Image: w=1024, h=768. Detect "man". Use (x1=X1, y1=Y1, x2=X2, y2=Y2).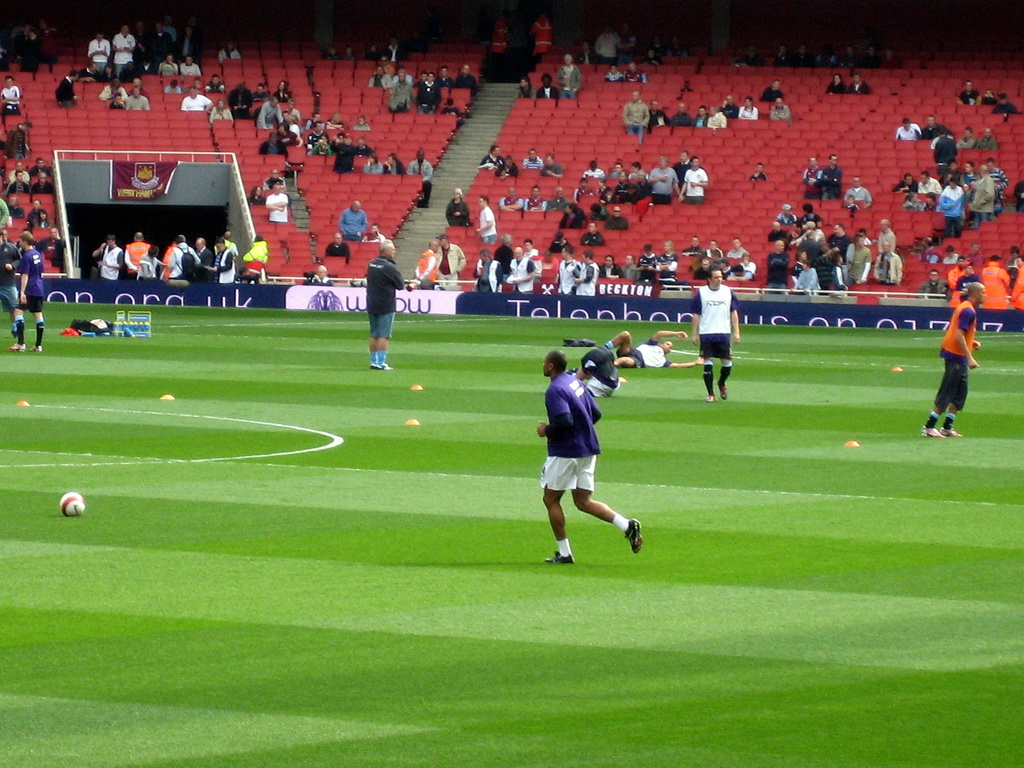
(x1=493, y1=154, x2=524, y2=180).
